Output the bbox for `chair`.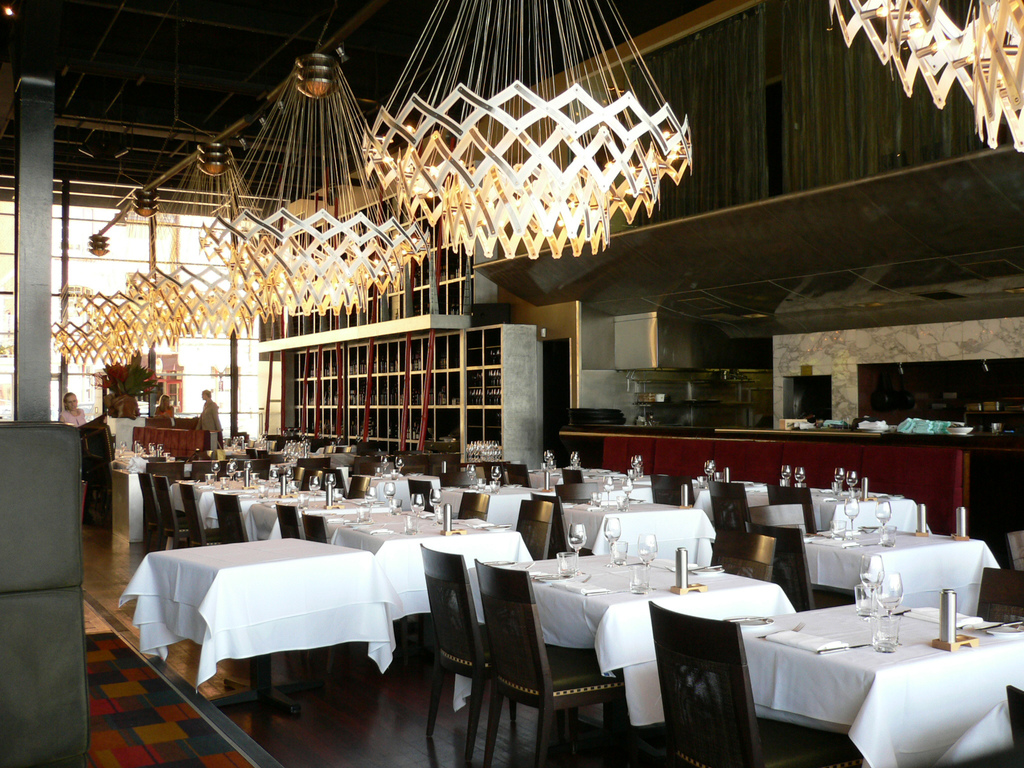
rect(435, 452, 457, 480).
